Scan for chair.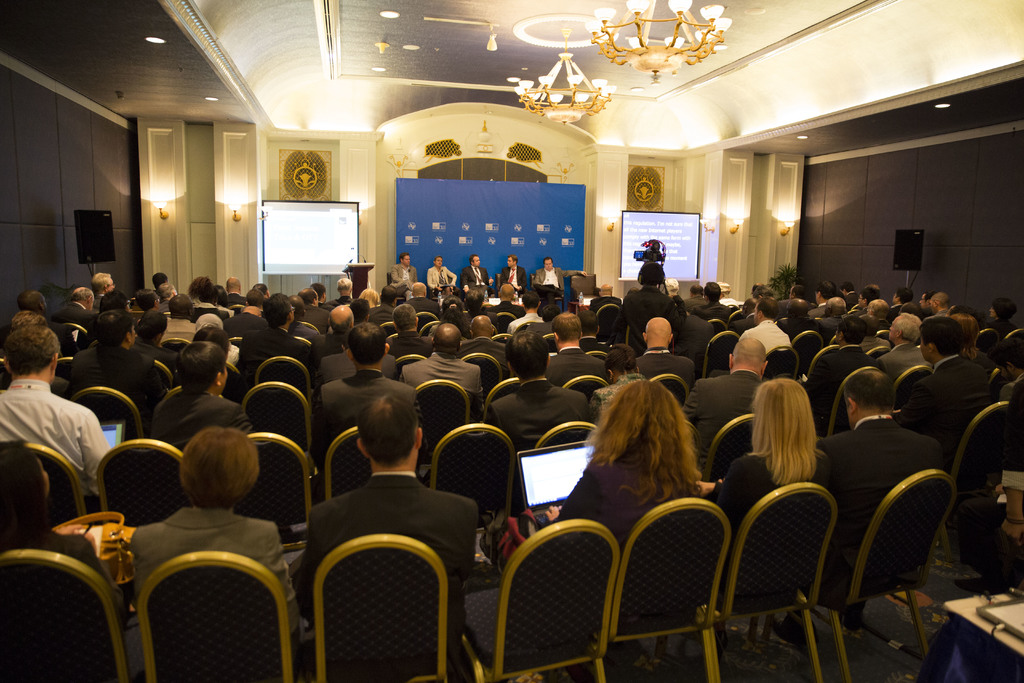
Scan result: left=488, top=377, right=519, bottom=415.
